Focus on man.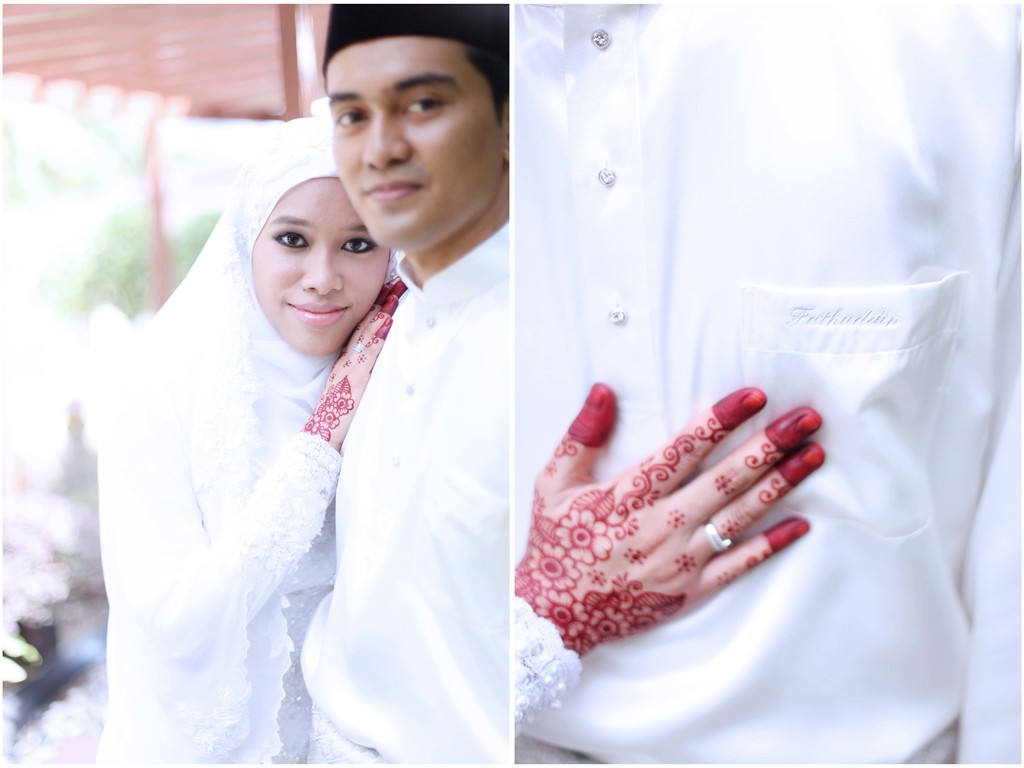
Focused at (298,0,508,767).
